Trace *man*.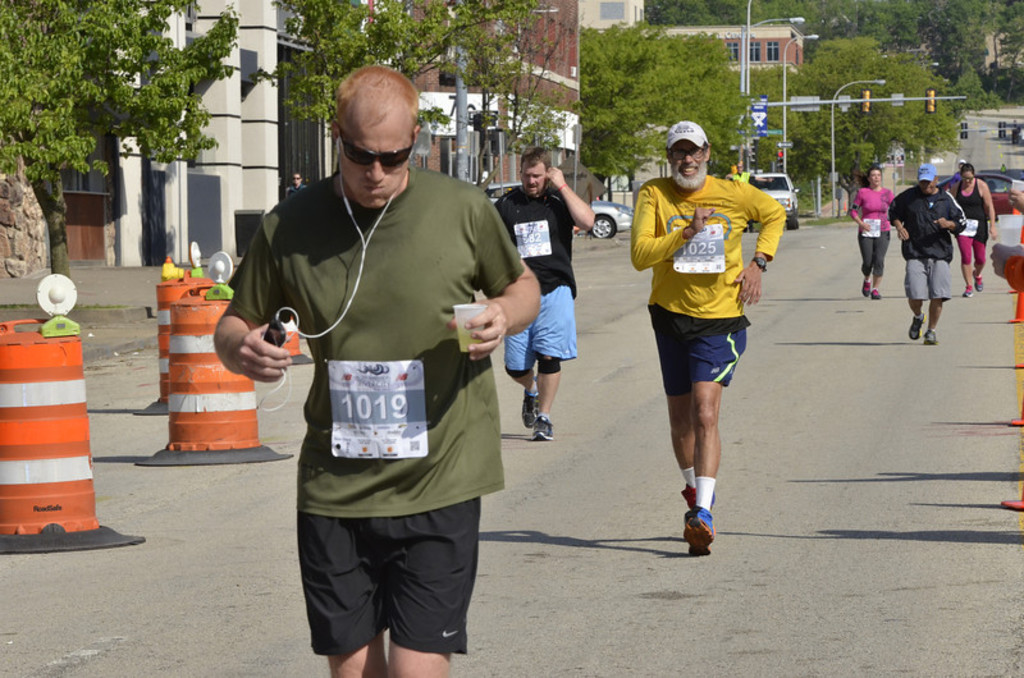
Traced to <region>285, 173, 302, 194</region>.
